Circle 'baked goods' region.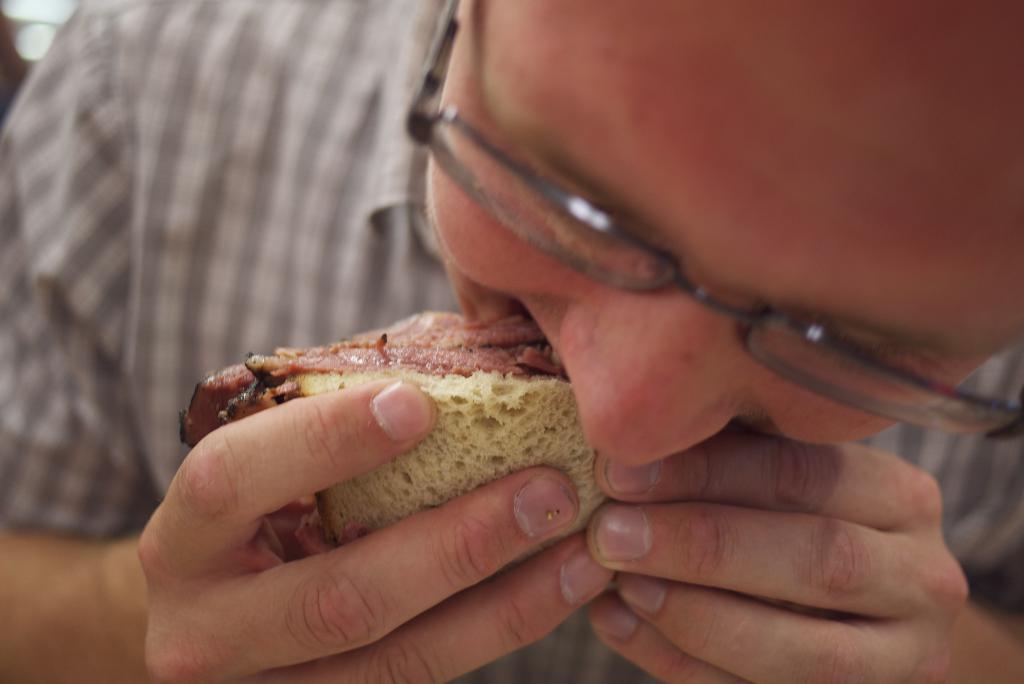
Region: <region>168, 305, 588, 537</region>.
